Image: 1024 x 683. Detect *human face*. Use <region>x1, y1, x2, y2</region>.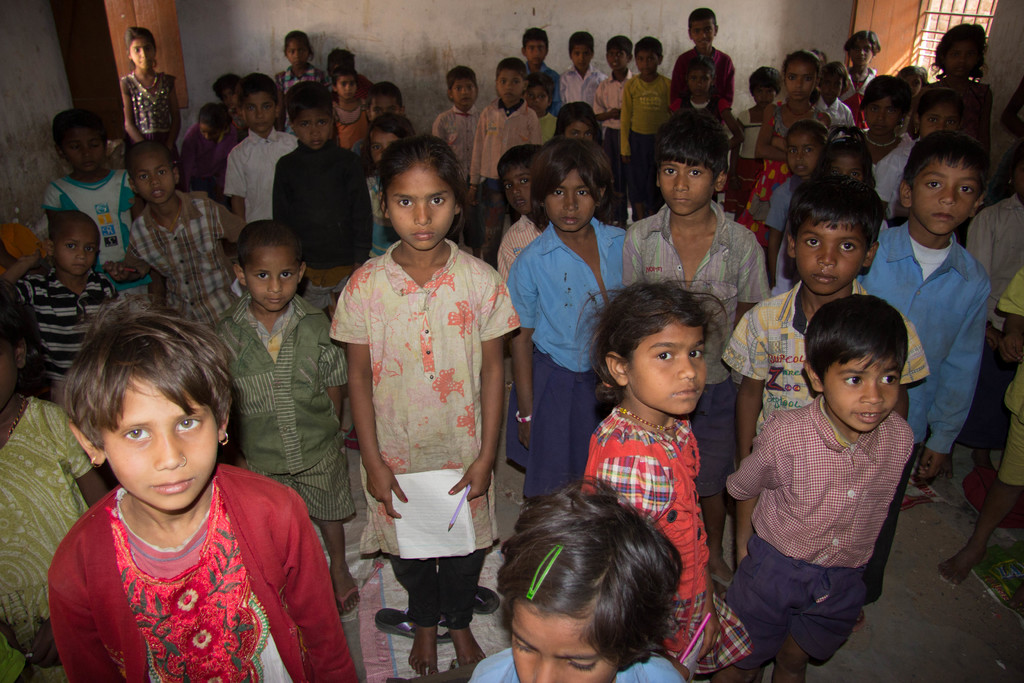
<region>659, 149, 720, 212</region>.
